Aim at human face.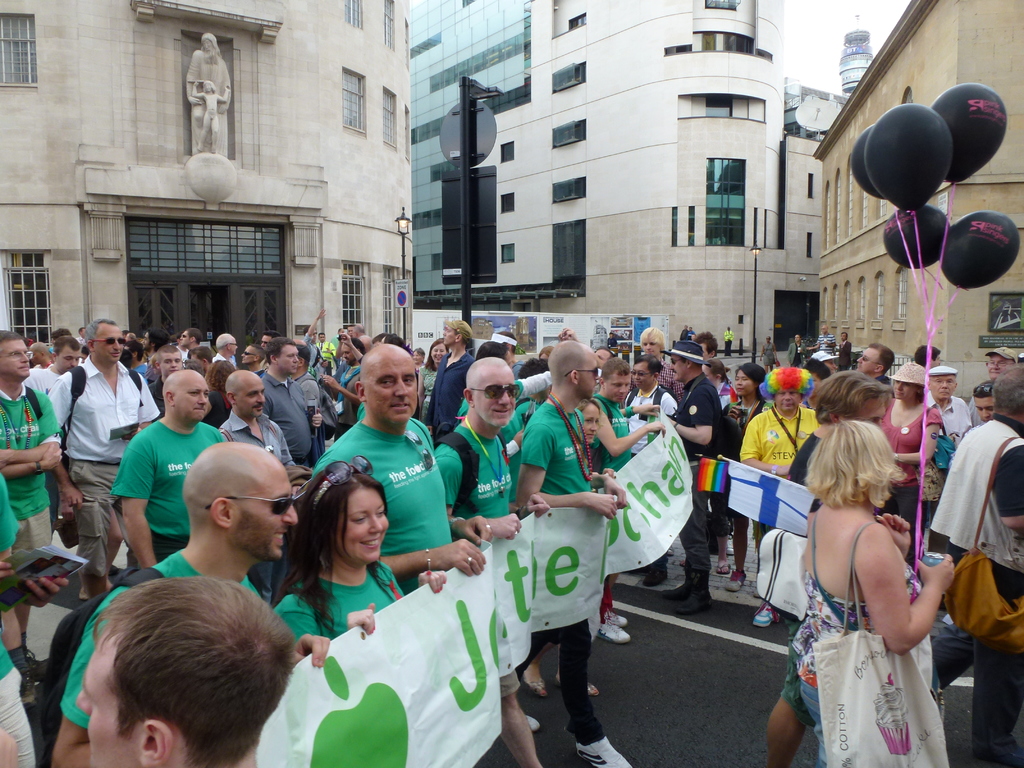
Aimed at Rect(986, 351, 1016, 385).
